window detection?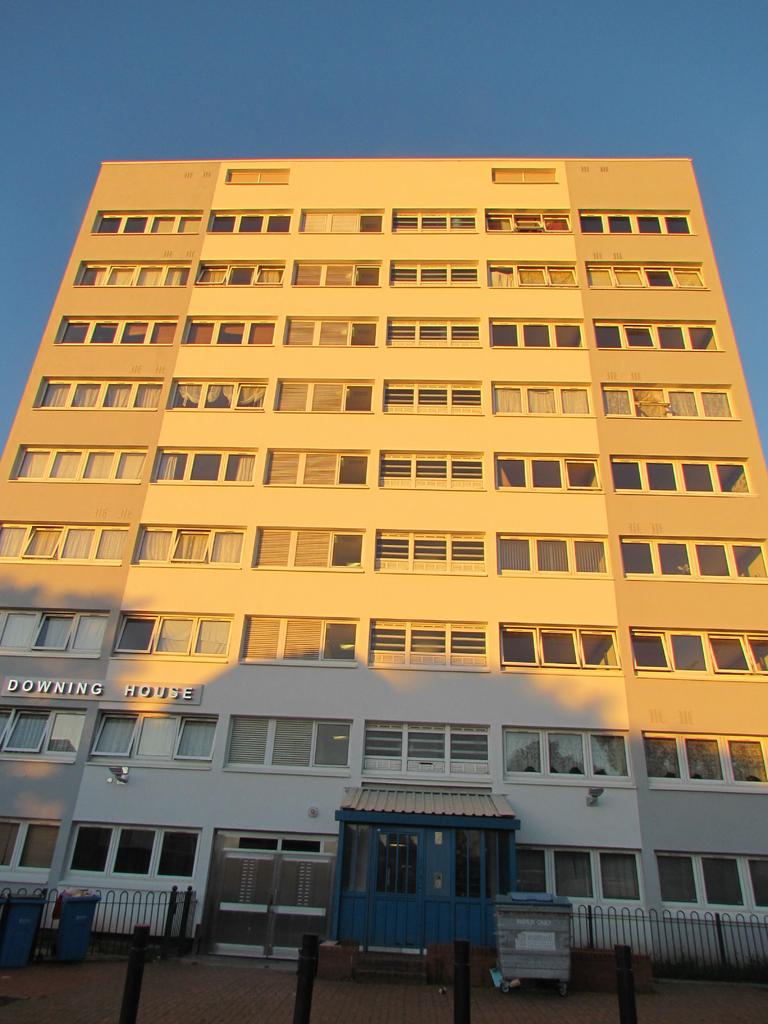
box=[449, 321, 486, 348]
